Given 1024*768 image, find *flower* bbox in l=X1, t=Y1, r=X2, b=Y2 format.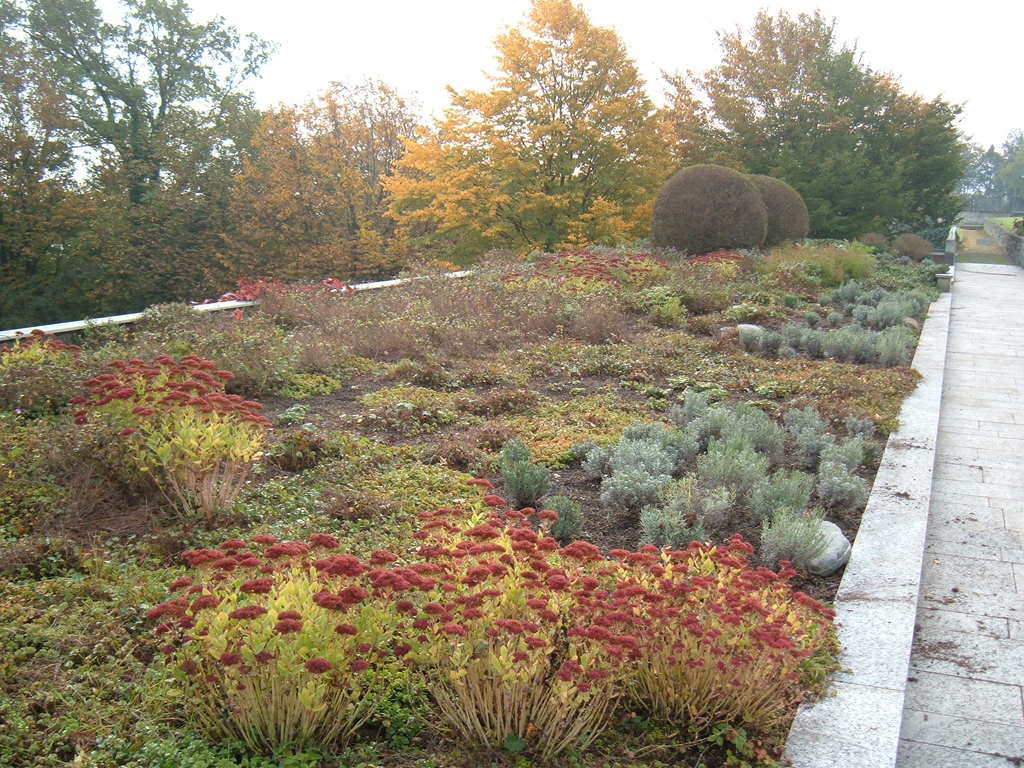
l=303, t=659, r=332, b=678.
